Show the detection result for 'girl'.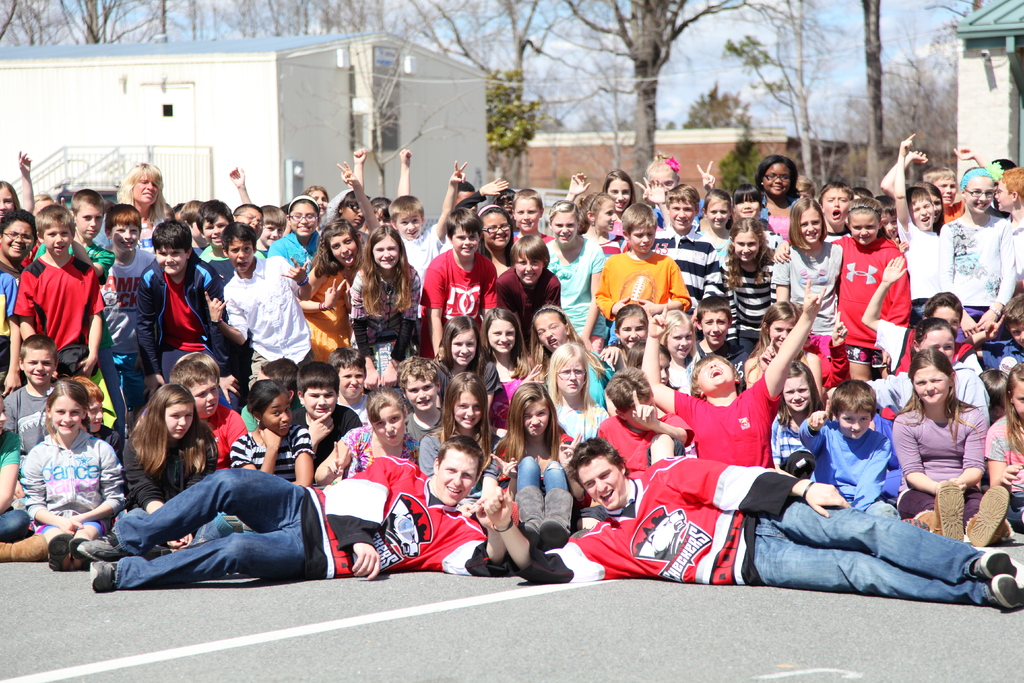
(415,374,502,480).
